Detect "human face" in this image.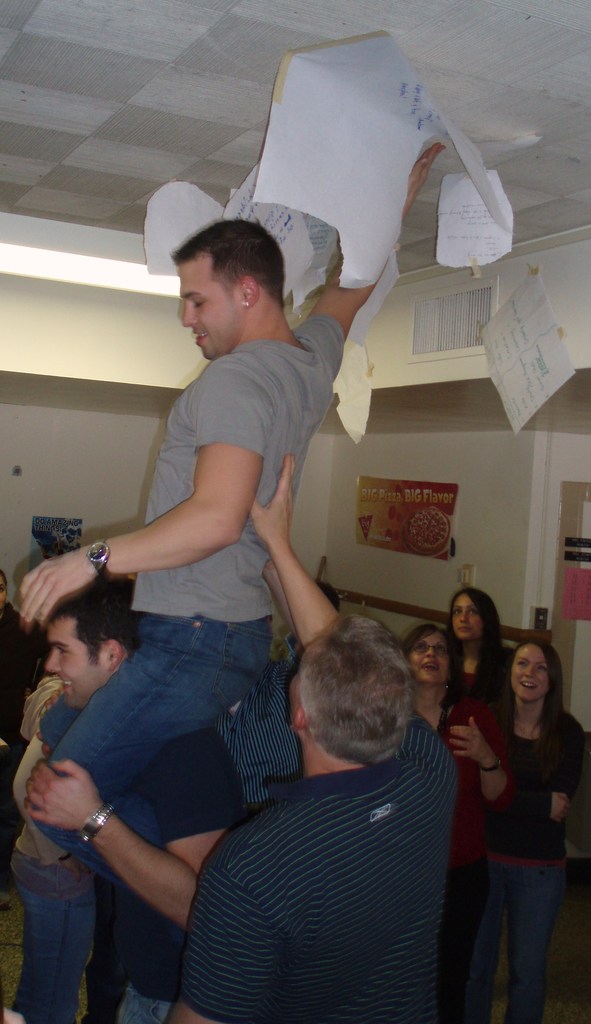
Detection: l=411, t=634, r=453, b=684.
